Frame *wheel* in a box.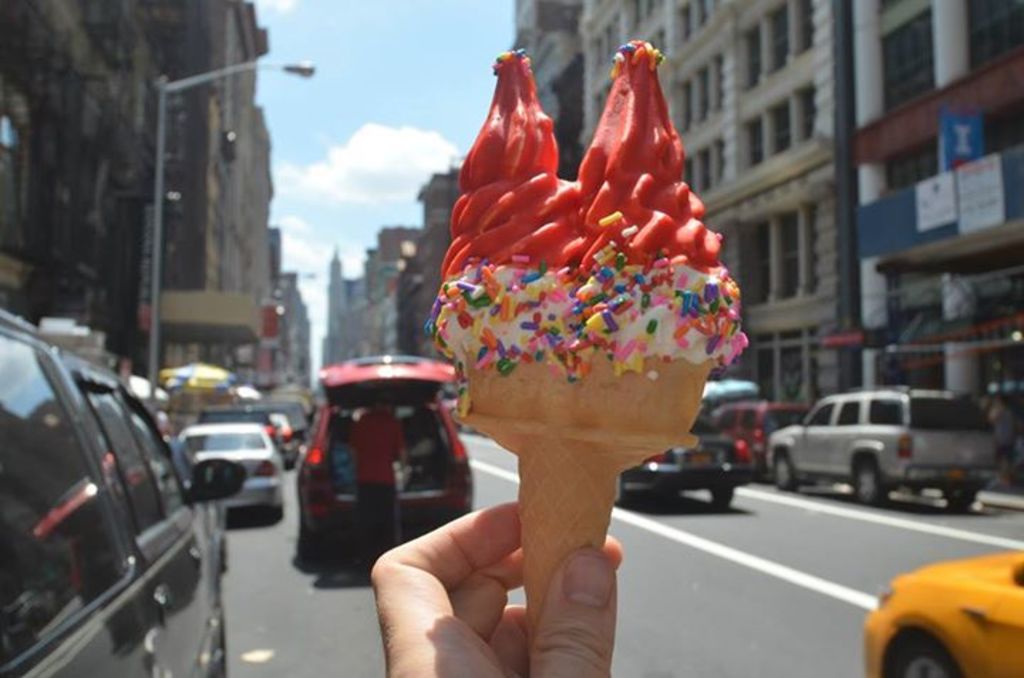
(left=768, top=449, right=798, bottom=495).
